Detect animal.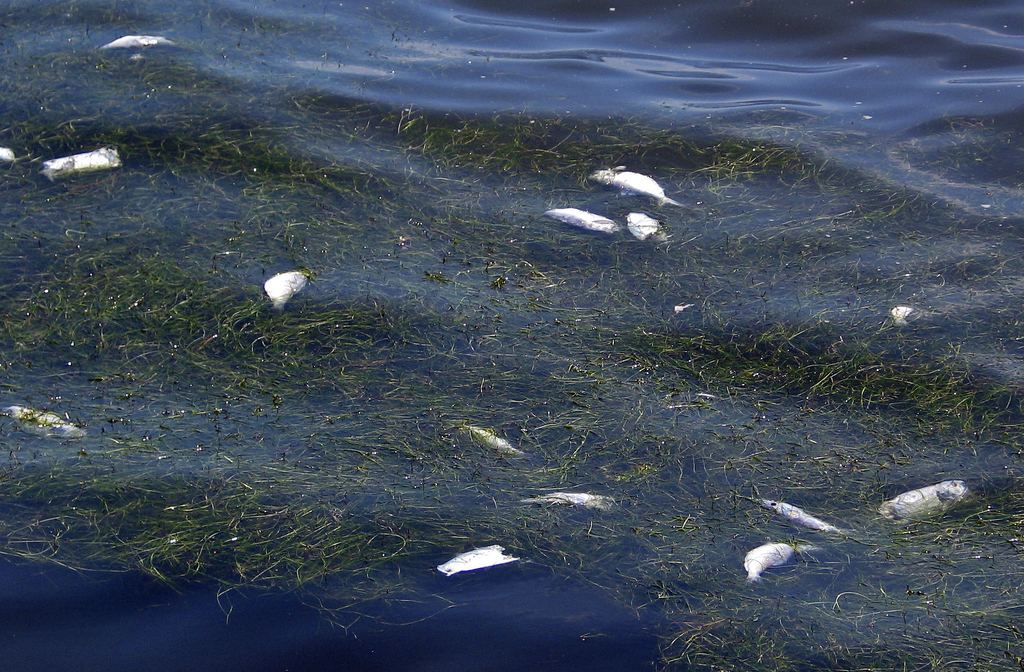
Detected at box=[733, 493, 855, 546].
